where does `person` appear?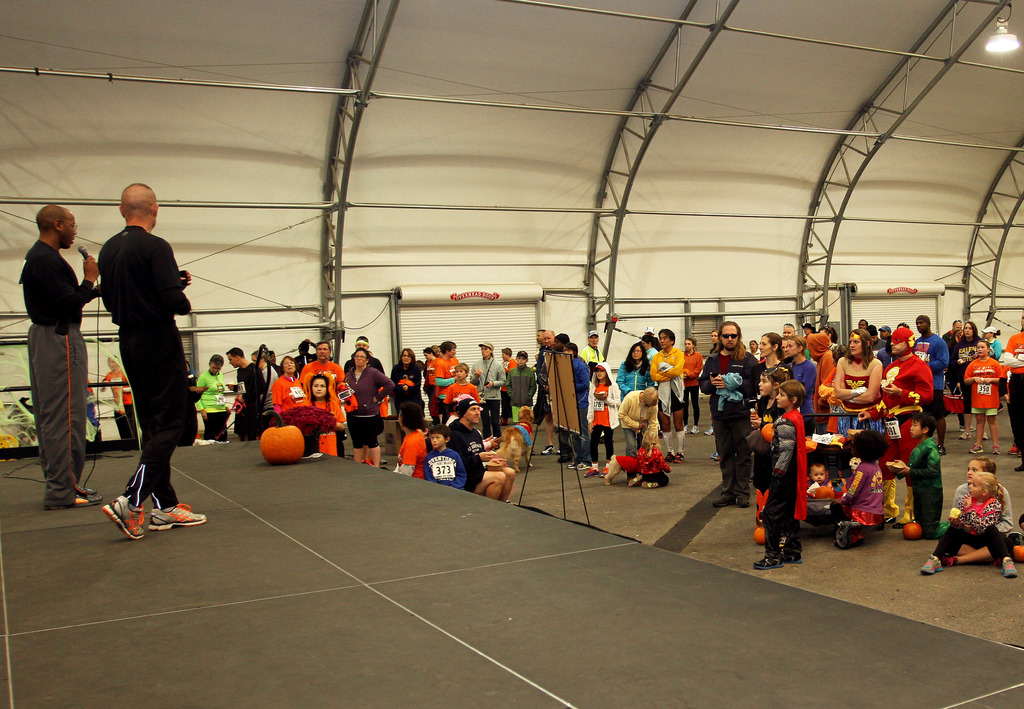
Appears at 993, 322, 1023, 471.
